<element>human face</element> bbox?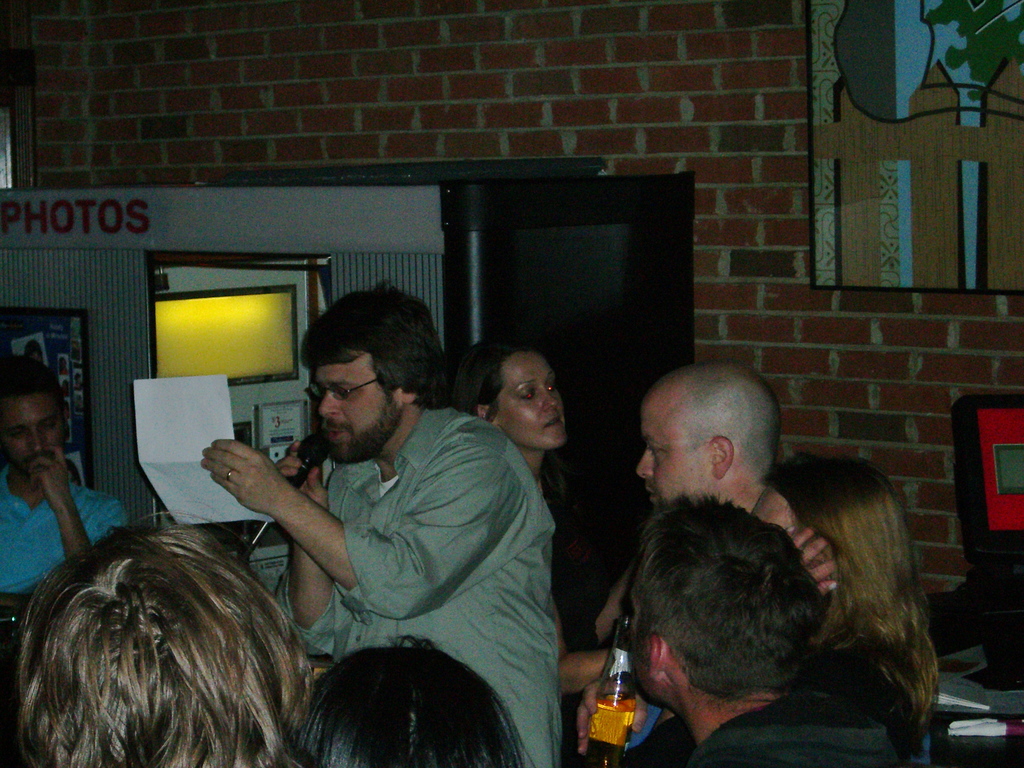
l=0, t=392, r=71, b=479
